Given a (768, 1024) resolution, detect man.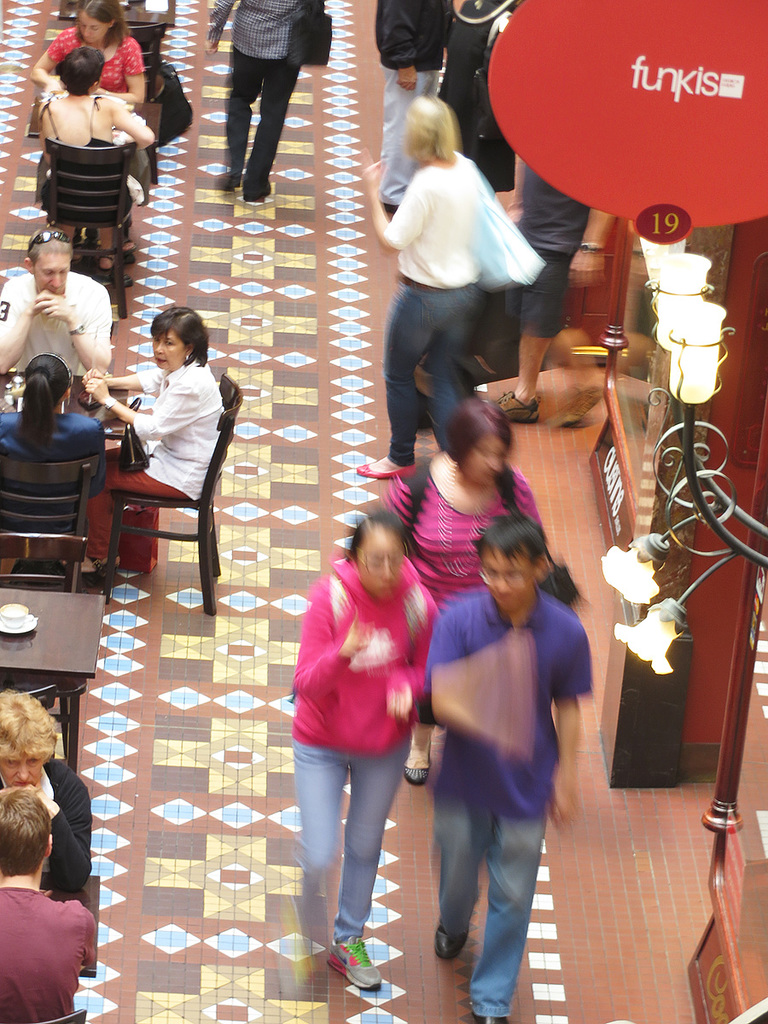
417:519:594:1023.
